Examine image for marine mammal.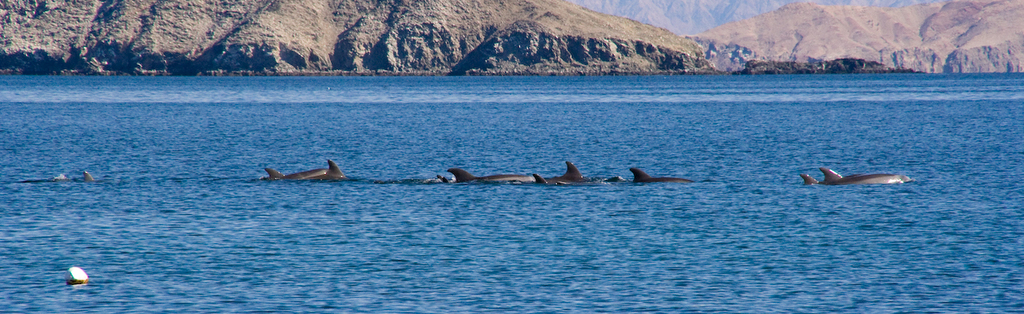
Examination result: [625, 166, 693, 183].
